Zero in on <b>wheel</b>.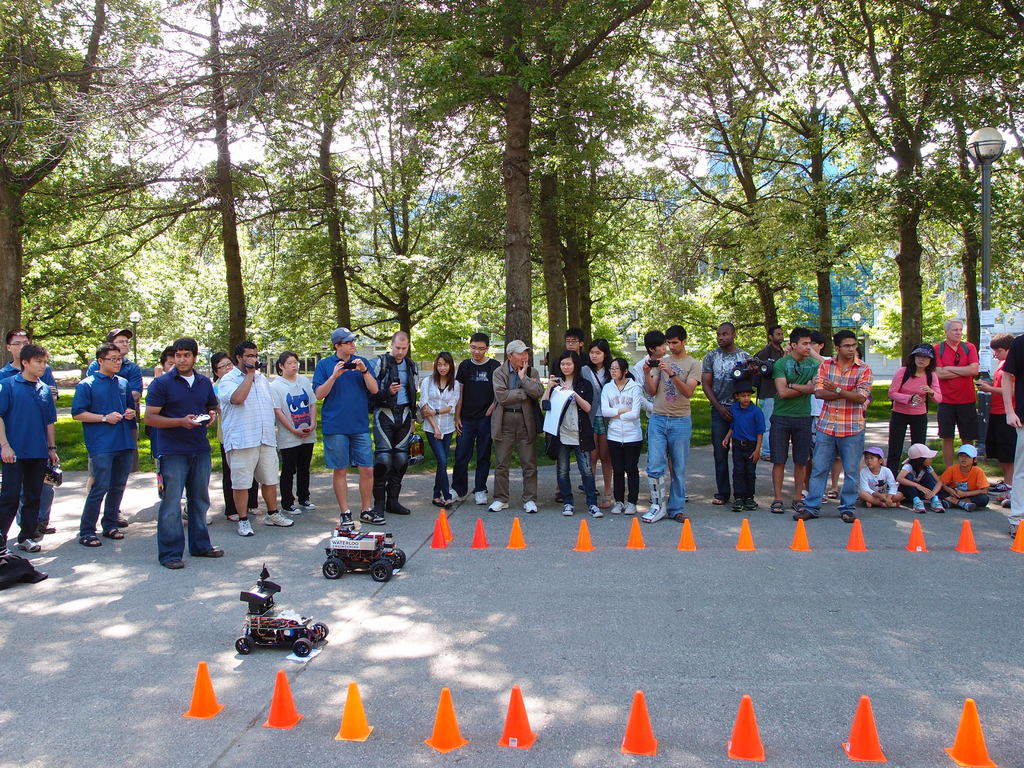
Zeroed in: left=369, top=556, right=392, bottom=585.
